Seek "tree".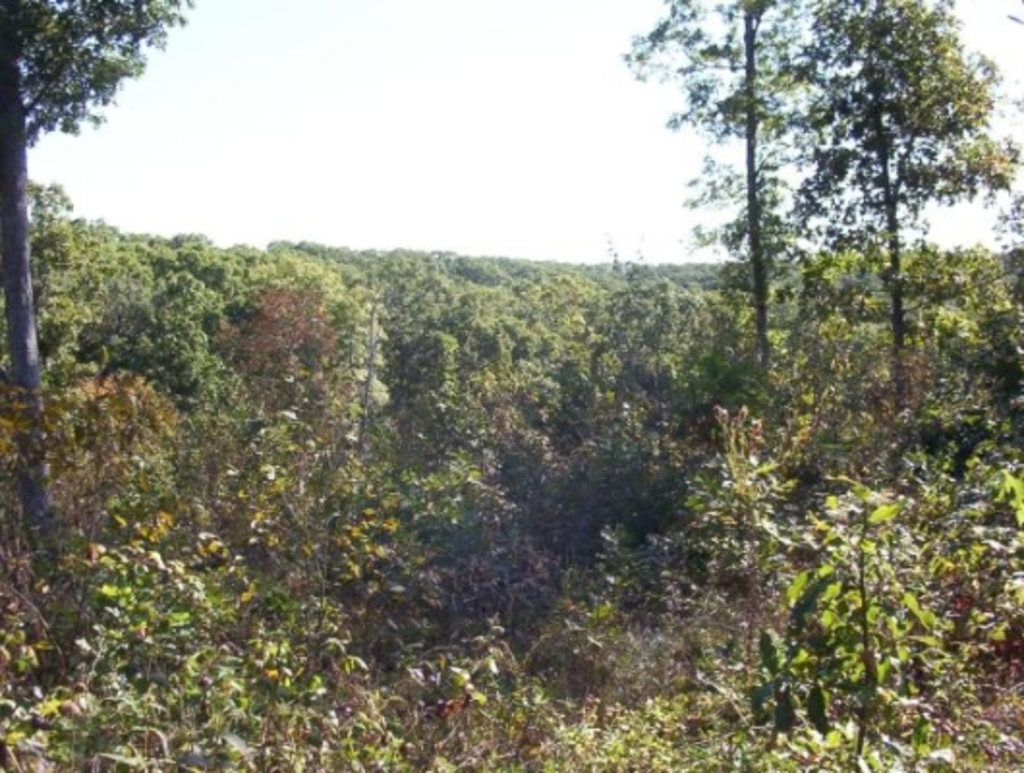
0 0 191 636.
